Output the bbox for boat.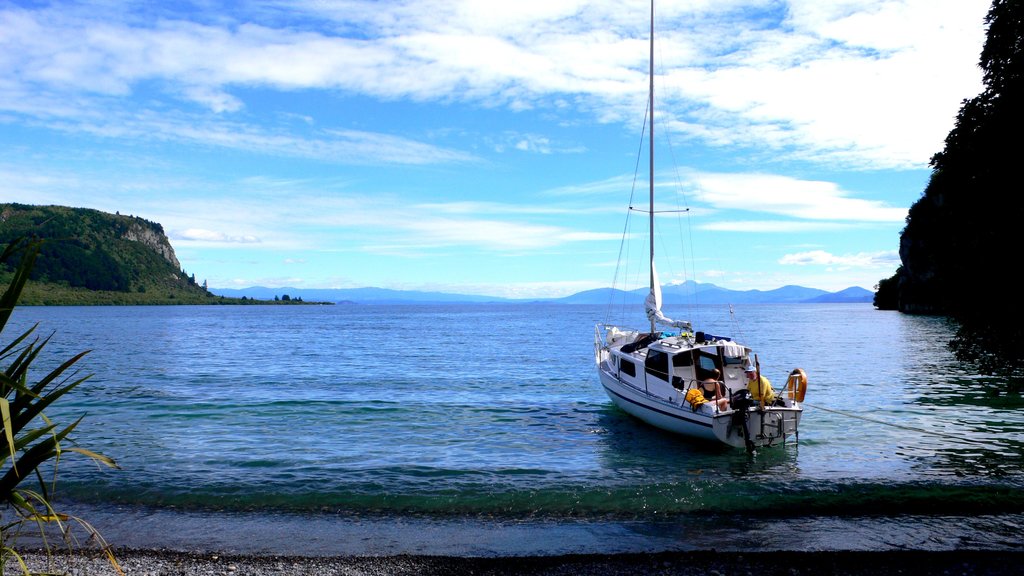
bbox=(584, 75, 820, 464).
